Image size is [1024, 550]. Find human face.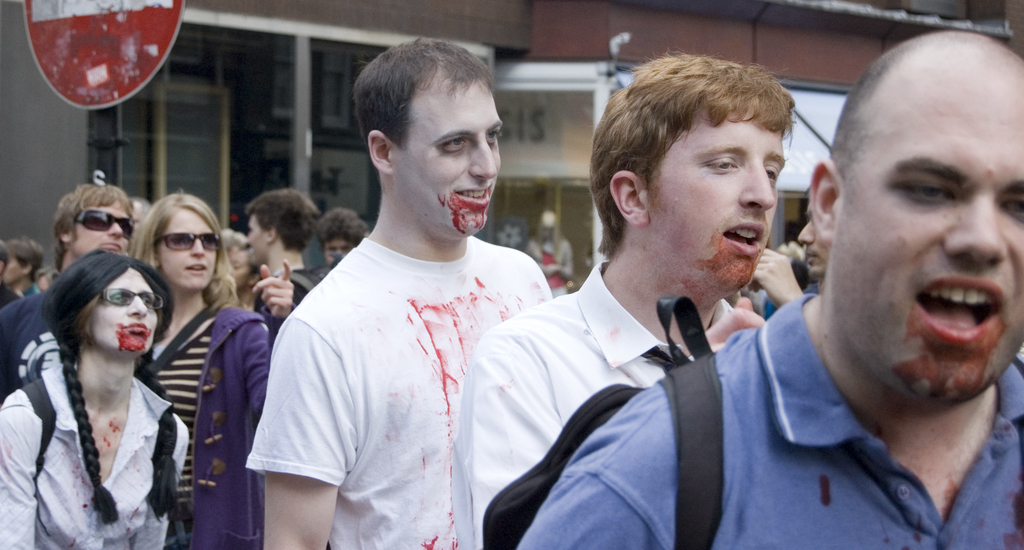
detection(72, 201, 131, 259).
